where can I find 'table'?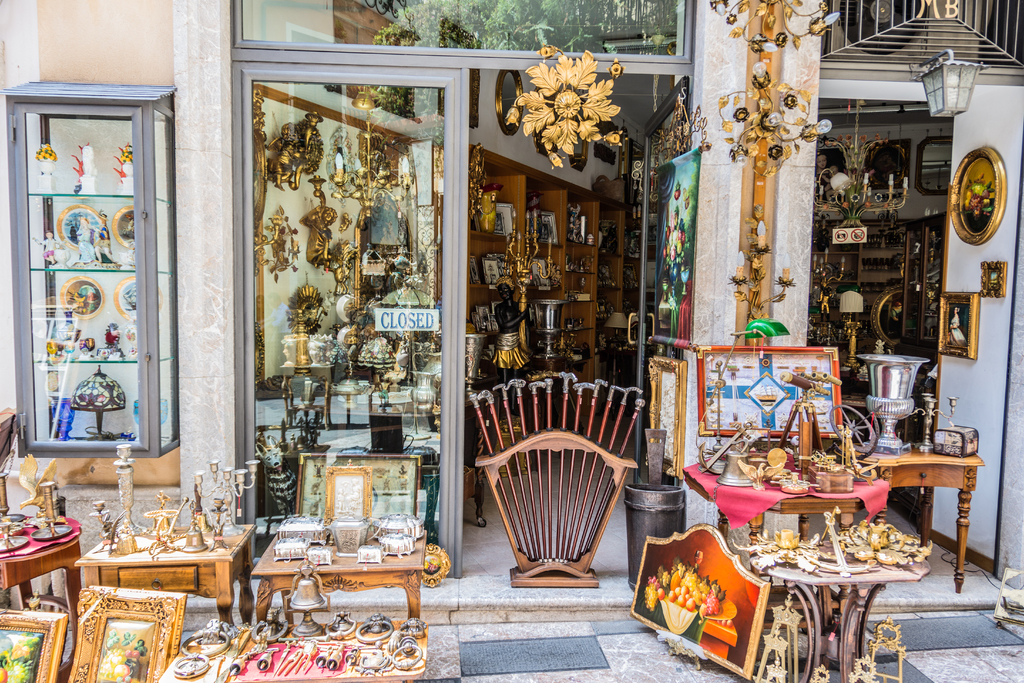
You can find it at bbox(0, 525, 75, 682).
